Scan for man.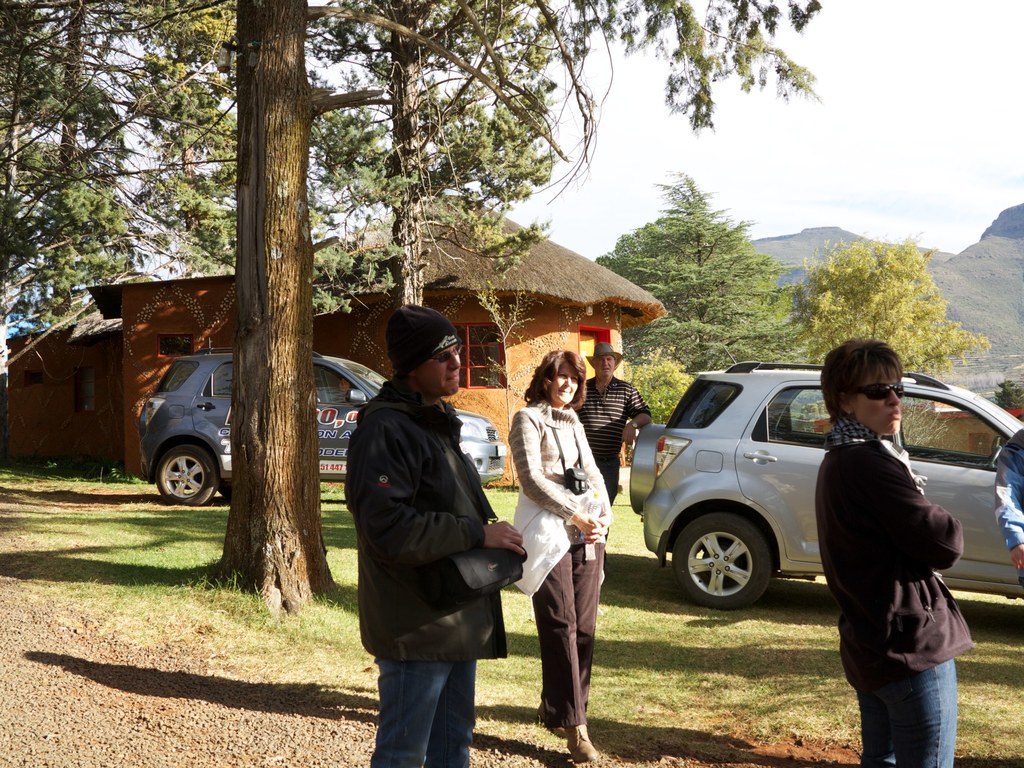
Scan result: [left=347, top=305, right=526, bottom=767].
